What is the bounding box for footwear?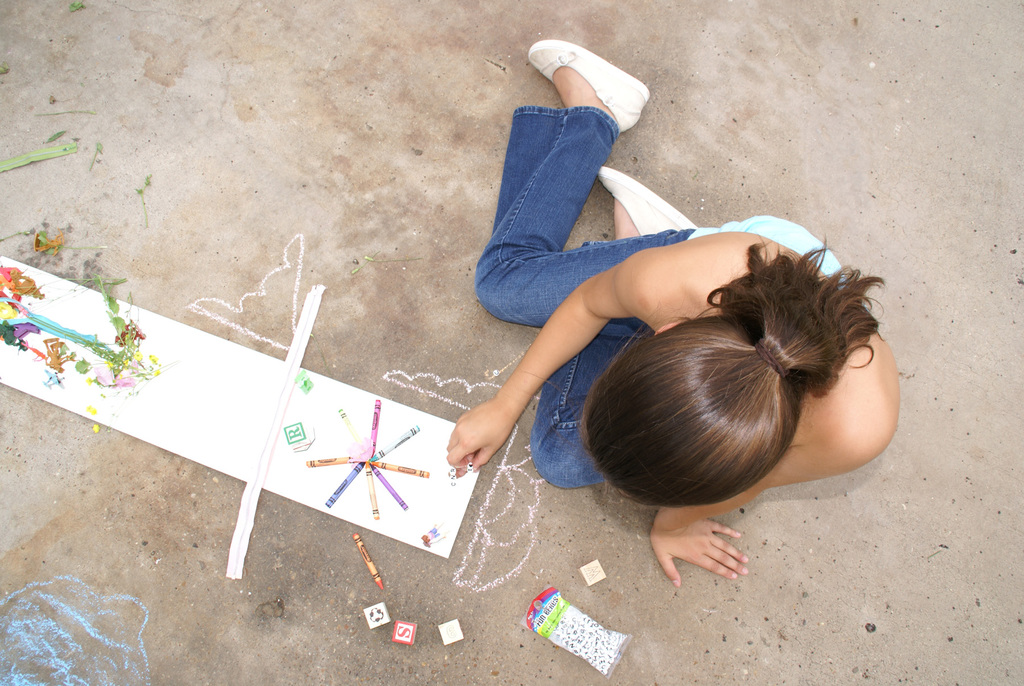
detection(598, 167, 701, 236).
